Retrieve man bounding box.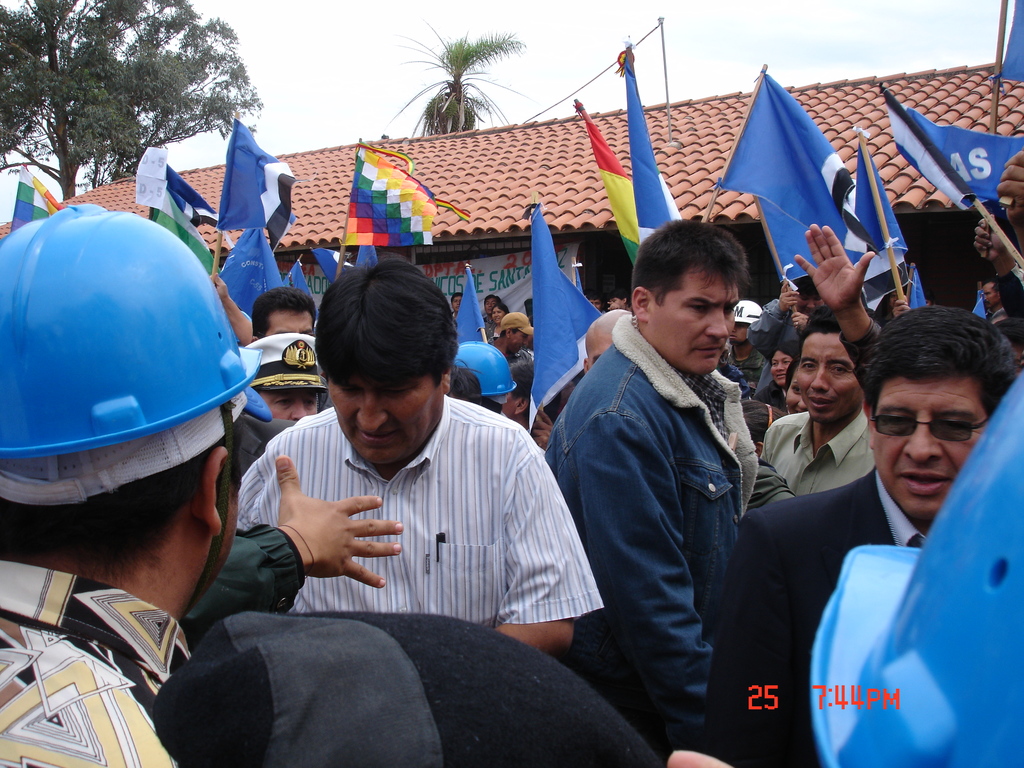
Bounding box: select_region(216, 264, 568, 687).
